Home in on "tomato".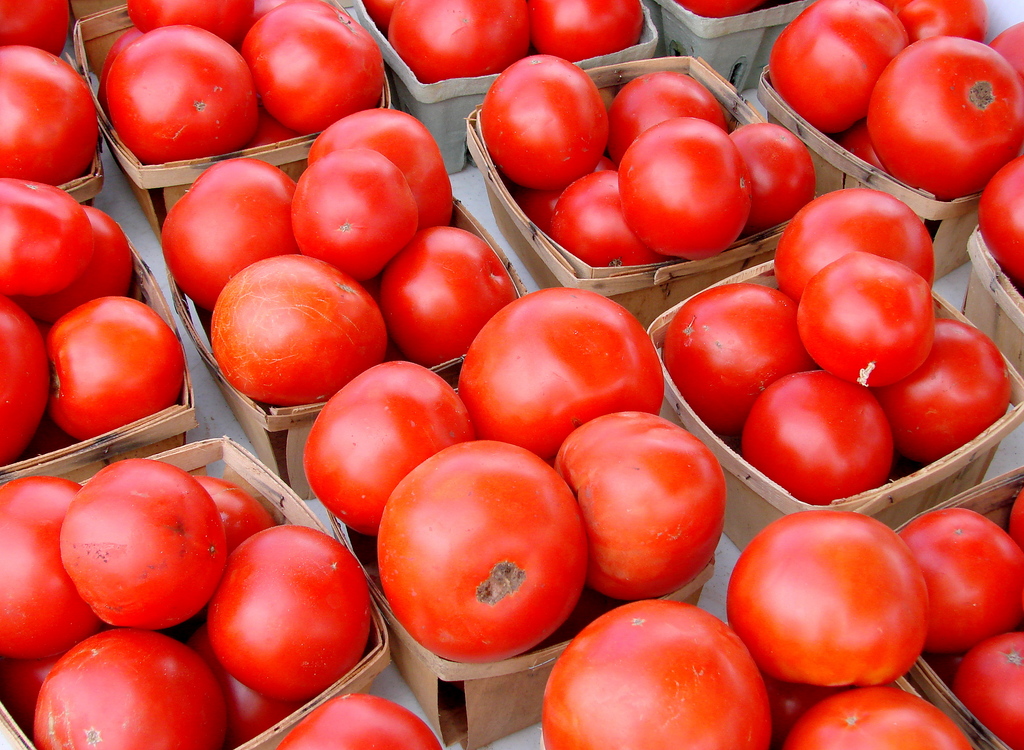
Homed in at detection(554, 409, 728, 598).
